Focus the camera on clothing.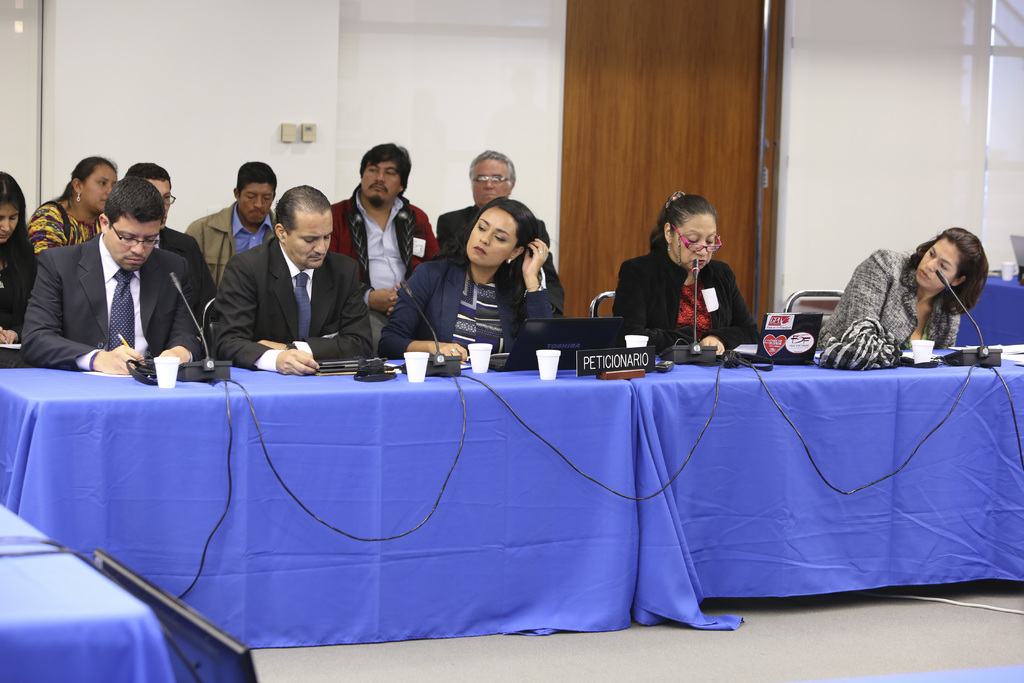
Focus region: crop(618, 243, 750, 348).
